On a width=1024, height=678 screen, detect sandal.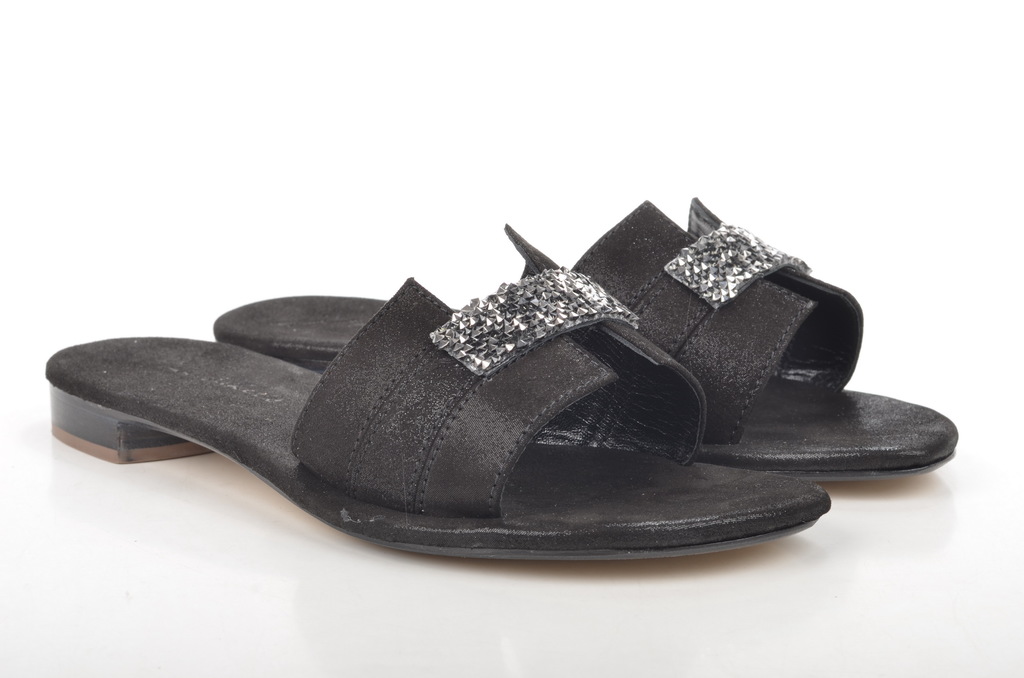
[45,225,830,558].
